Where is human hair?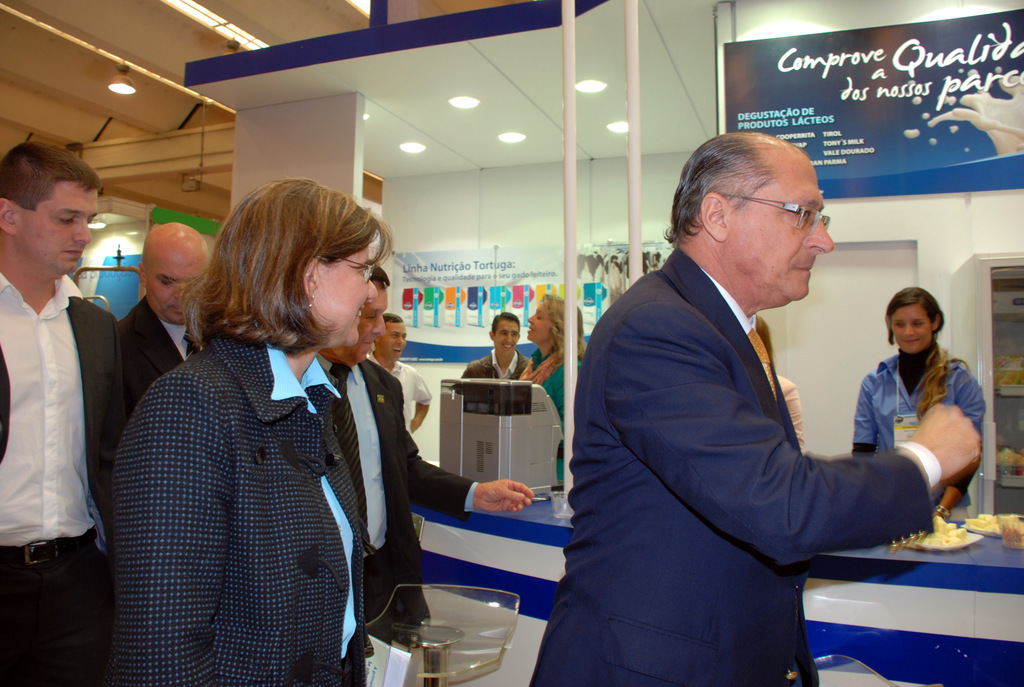
662,135,785,244.
